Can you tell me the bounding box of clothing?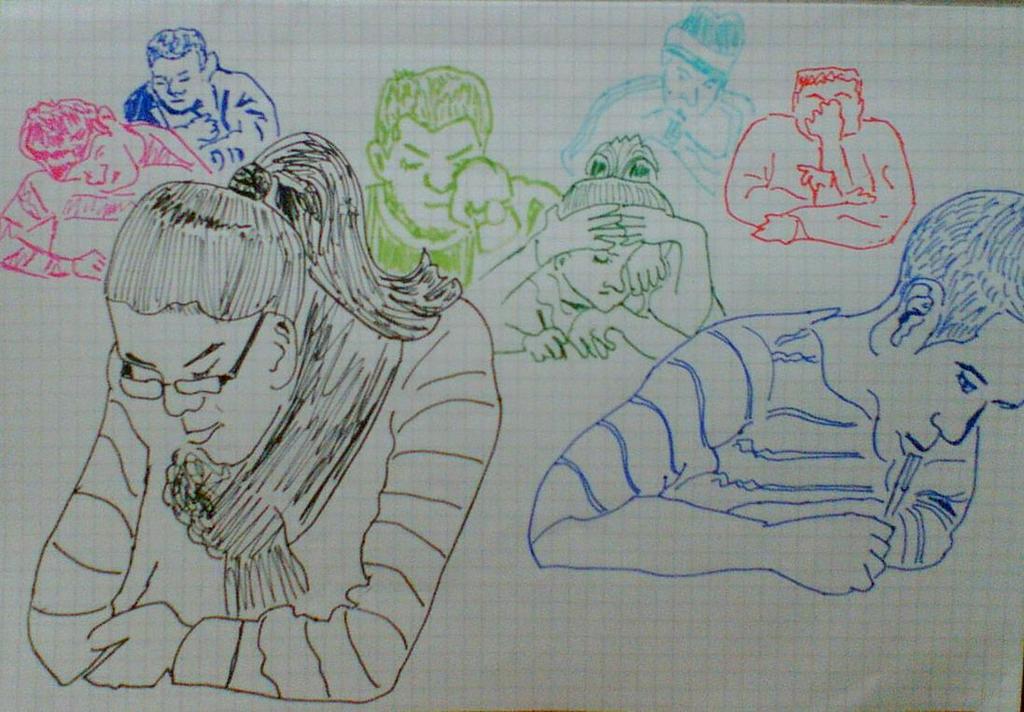
pyautogui.locateOnScreen(123, 75, 272, 183).
